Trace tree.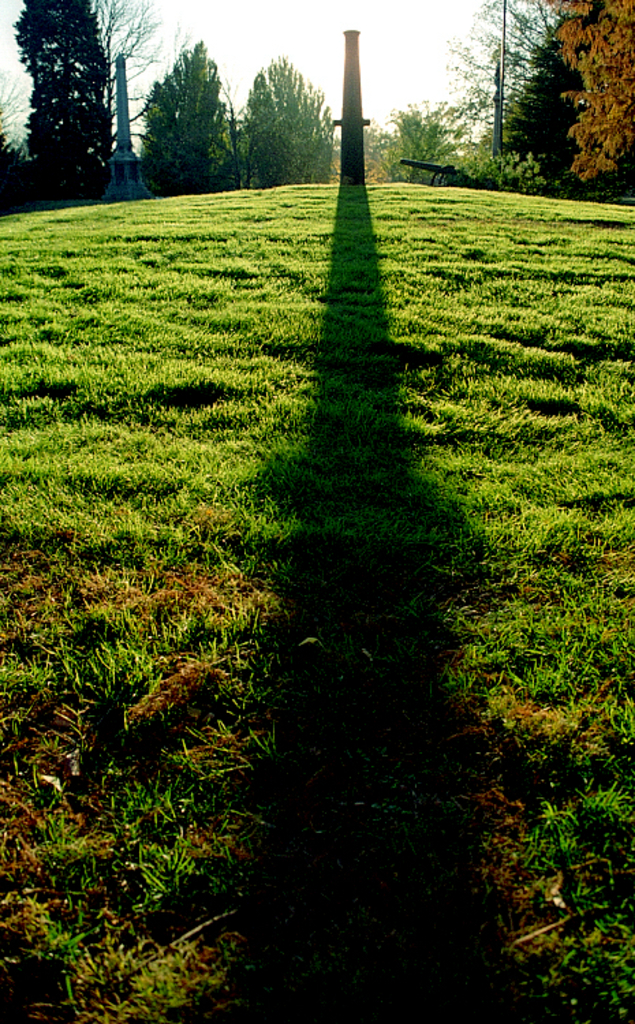
Traced to bbox=[232, 51, 325, 195].
